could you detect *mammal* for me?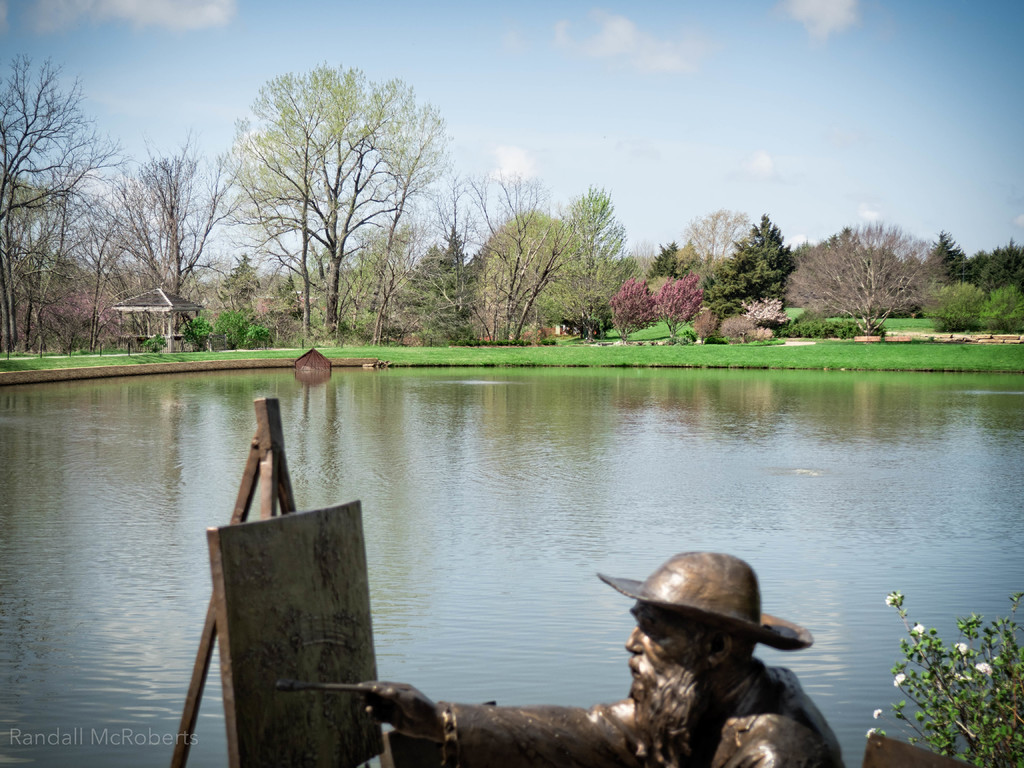
Detection result: 432,552,862,760.
